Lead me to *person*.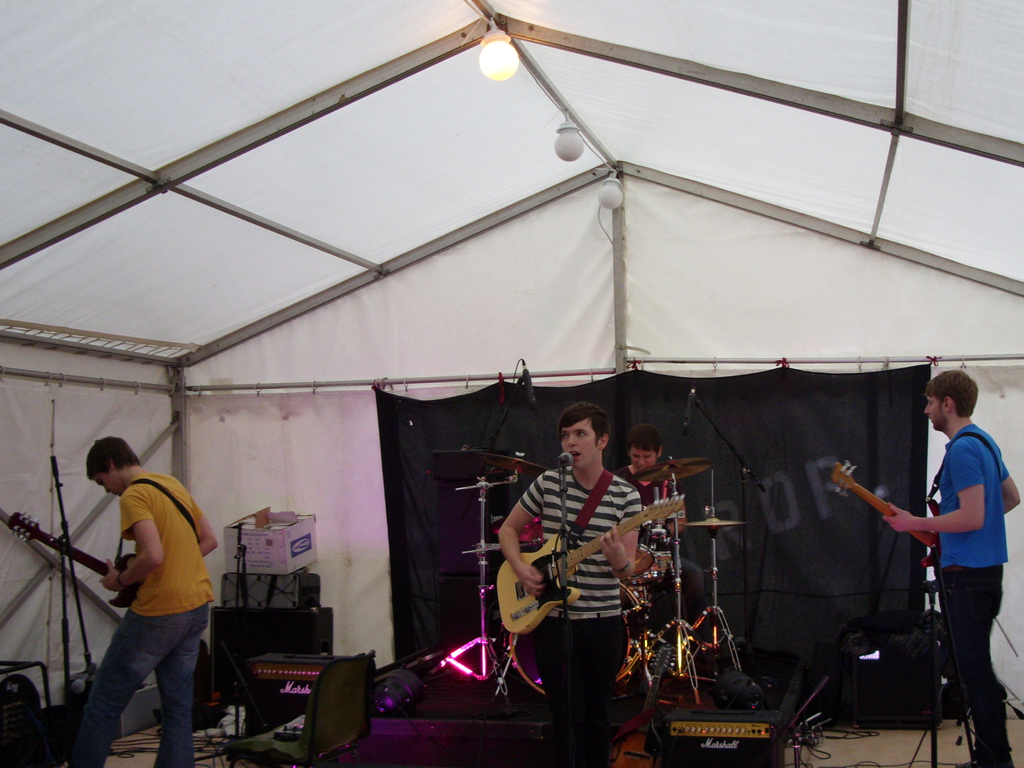
Lead to (879, 369, 1020, 767).
